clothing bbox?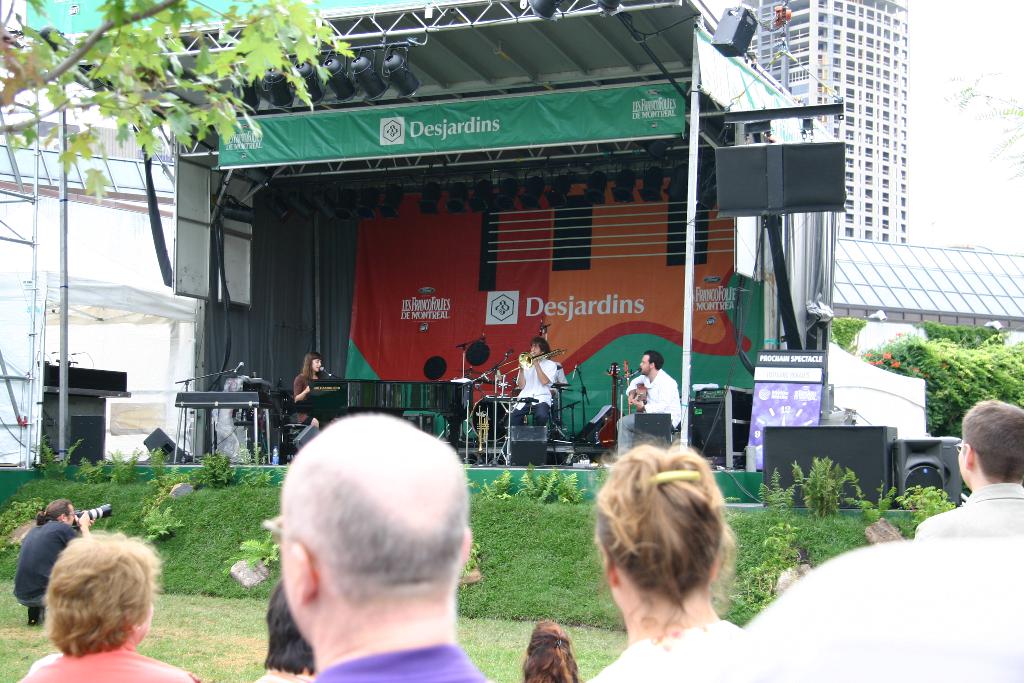
Rect(294, 378, 315, 424)
